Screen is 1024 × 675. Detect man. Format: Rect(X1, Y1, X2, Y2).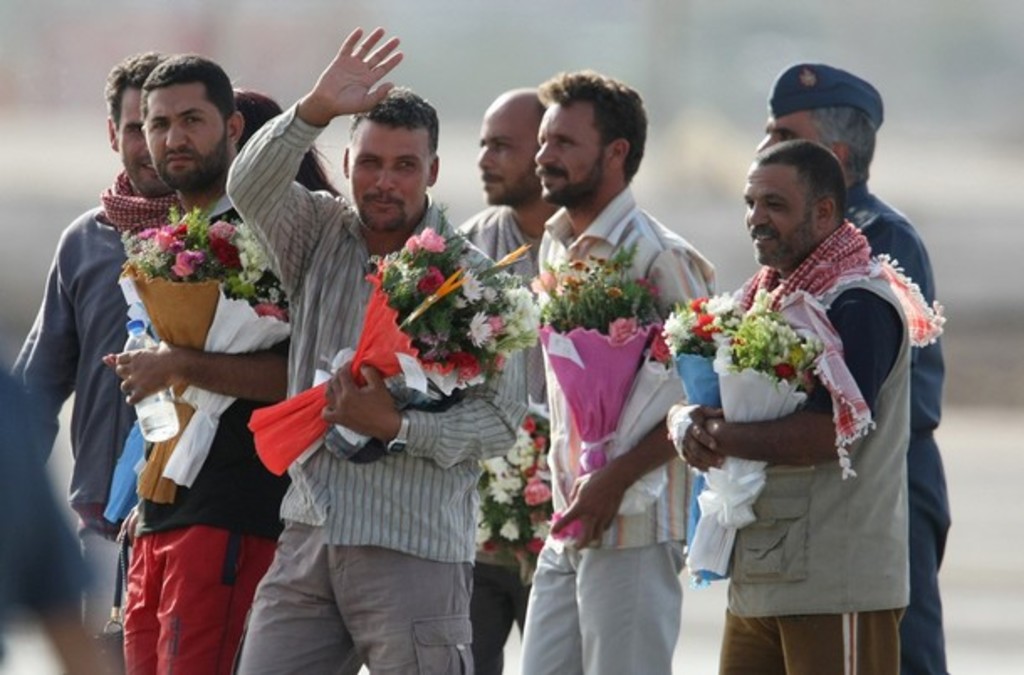
Rect(537, 77, 713, 673).
